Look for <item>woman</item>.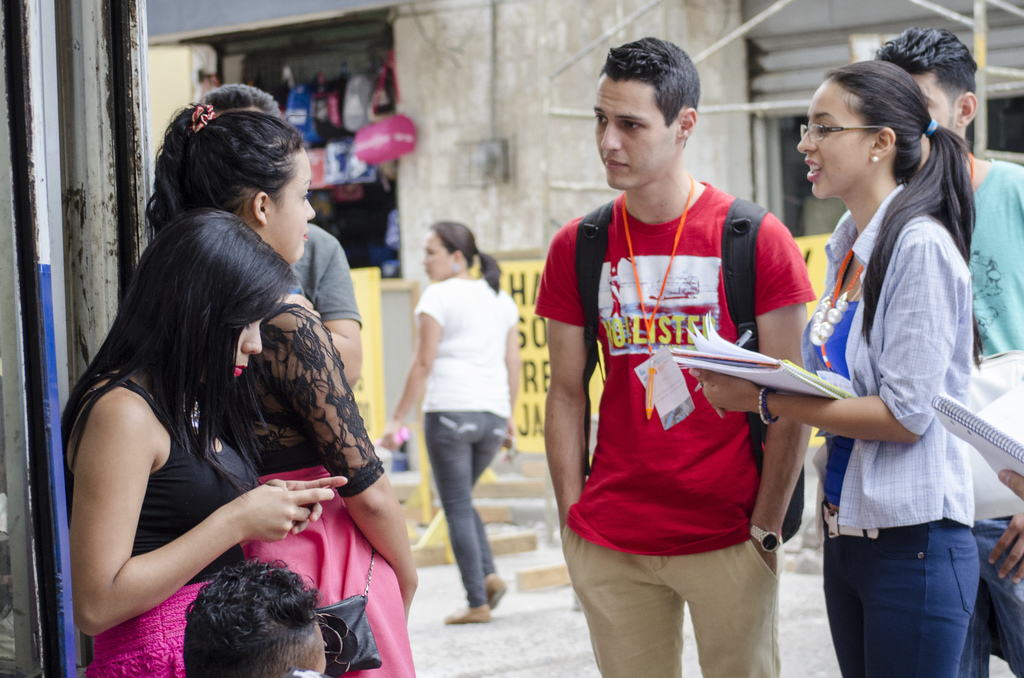
Found: crop(394, 215, 526, 619).
